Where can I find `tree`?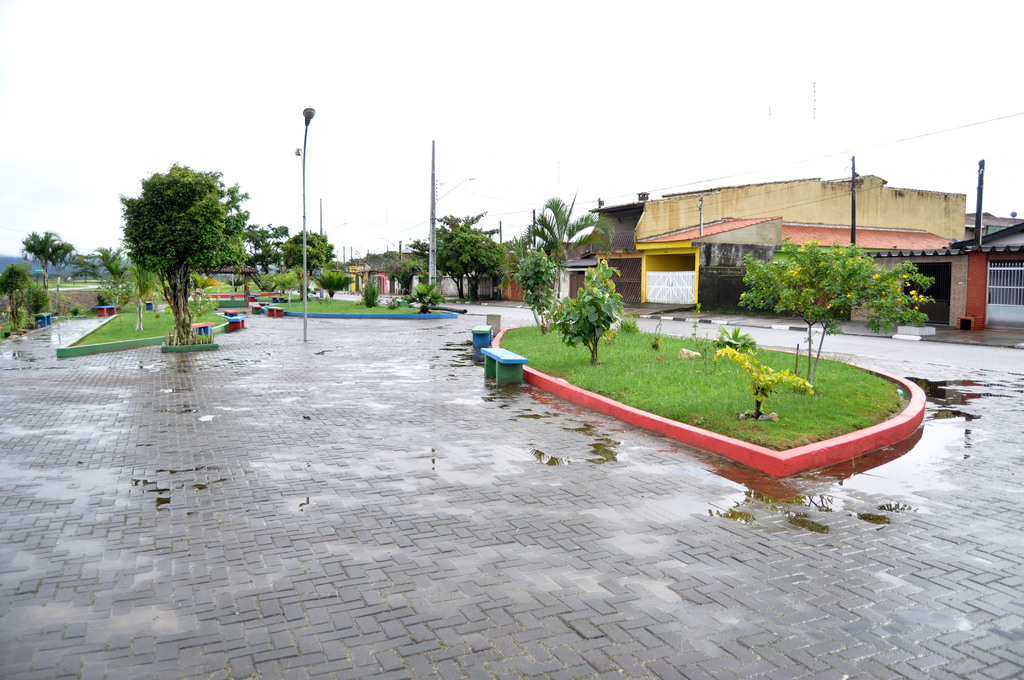
You can find it at 91:244:132:286.
